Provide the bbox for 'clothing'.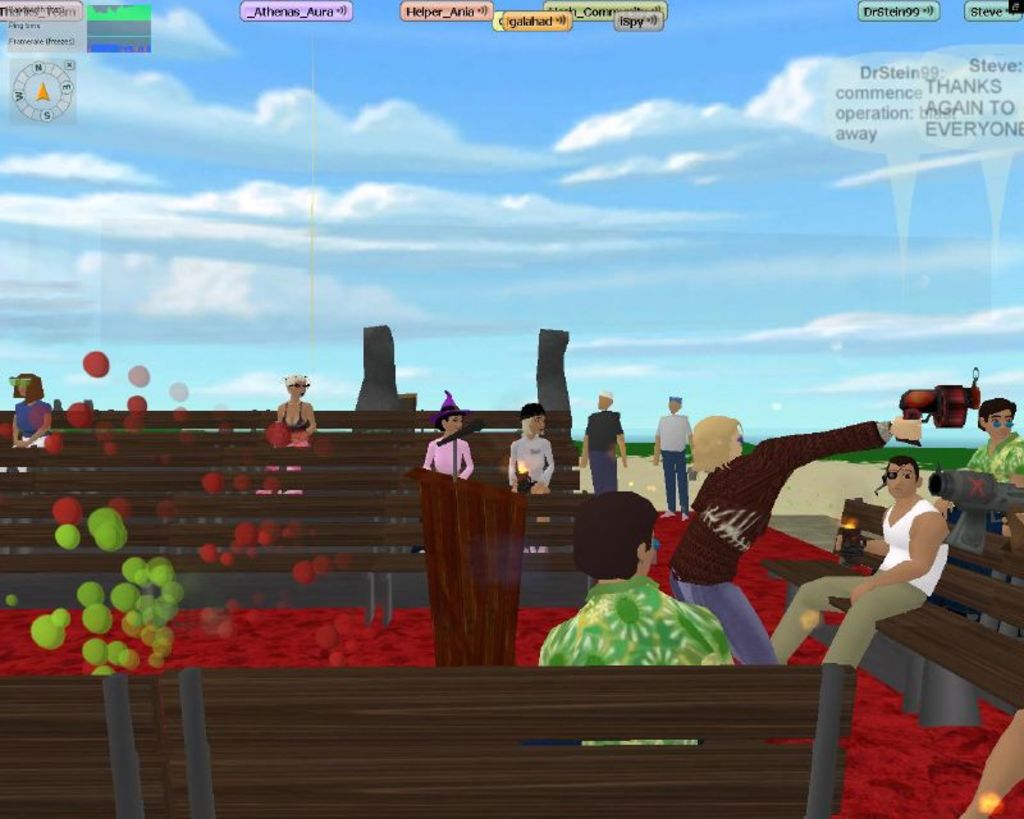
<region>584, 410, 627, 490</region>.
